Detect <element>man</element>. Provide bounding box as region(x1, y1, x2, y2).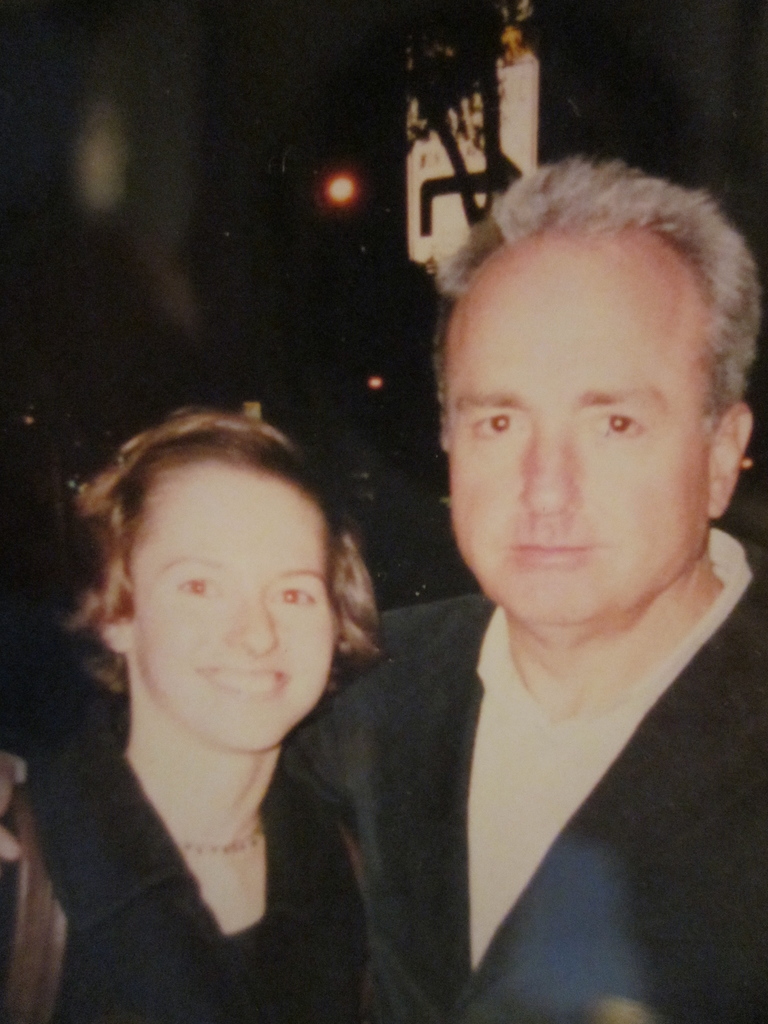
region(356, 177, 767, 1009).
